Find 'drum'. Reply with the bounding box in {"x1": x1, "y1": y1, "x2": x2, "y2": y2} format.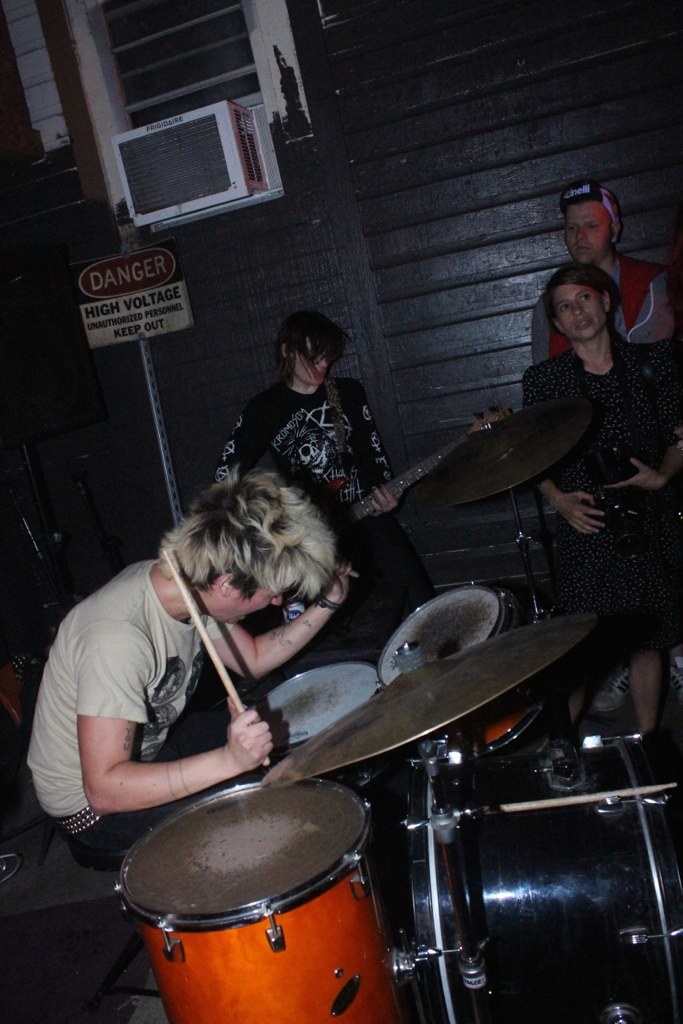
{"x1": 92, "y1": 762, "x2": 443, "y2": 1002}.
